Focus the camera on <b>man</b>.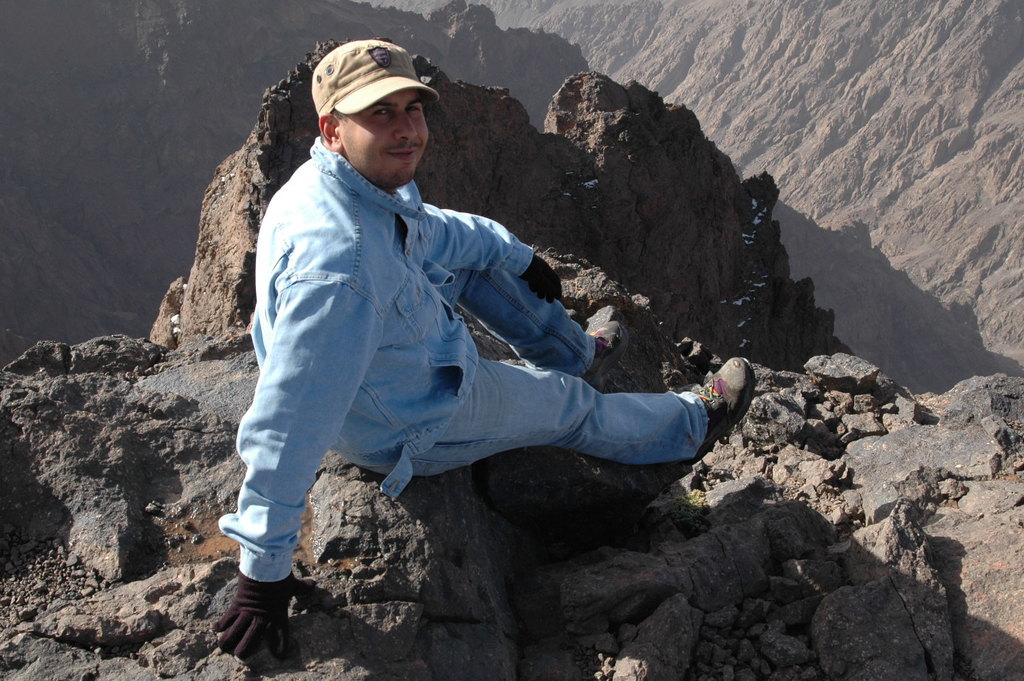
Focus region: [213,50,741,588].
